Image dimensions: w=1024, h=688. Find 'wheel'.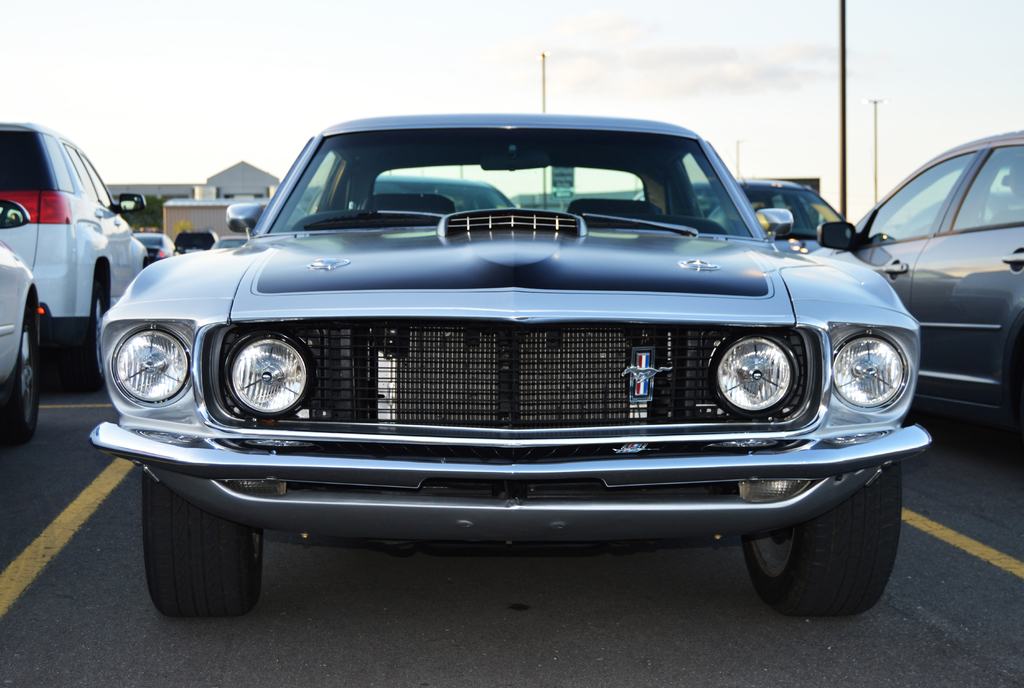
0 302 45 446.
